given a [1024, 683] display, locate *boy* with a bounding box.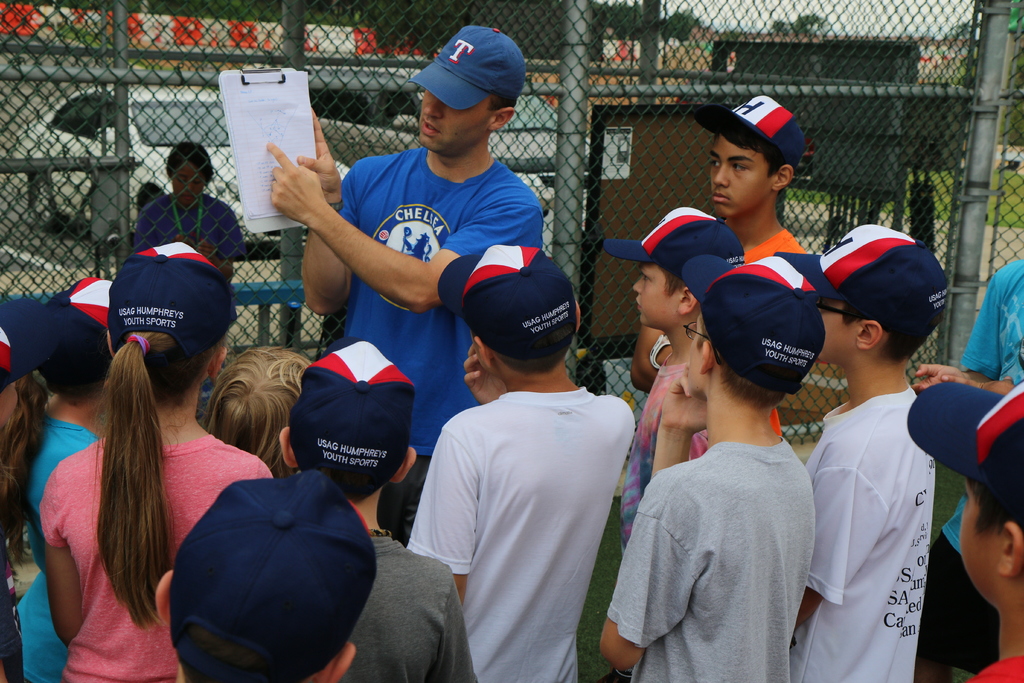
Located: (left=154, top=472, right=373, bottom=682).
